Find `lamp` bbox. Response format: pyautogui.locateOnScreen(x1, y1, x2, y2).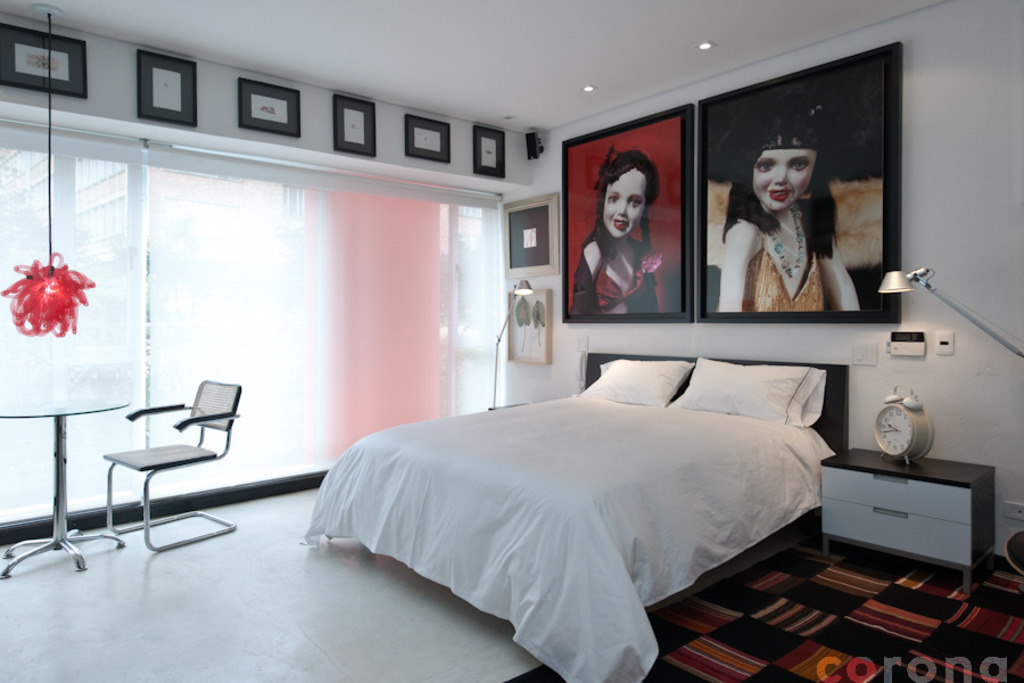
pyautogui.locateOnScreen(493, 280, 532, 413).
